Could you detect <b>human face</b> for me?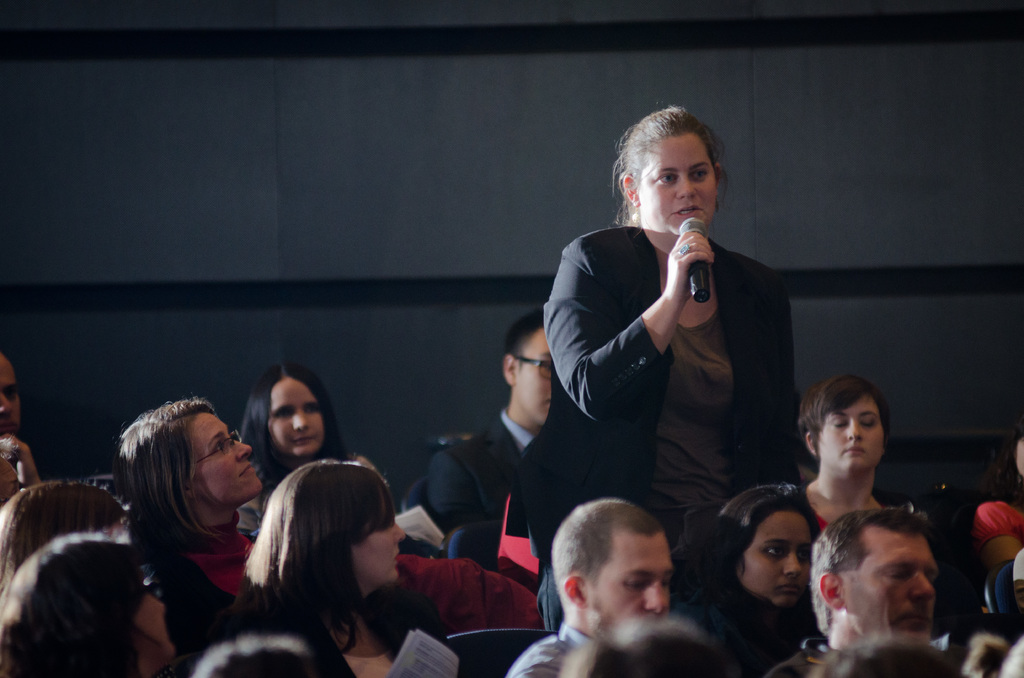
Detection result: <box>0,355,21,439</box>.
